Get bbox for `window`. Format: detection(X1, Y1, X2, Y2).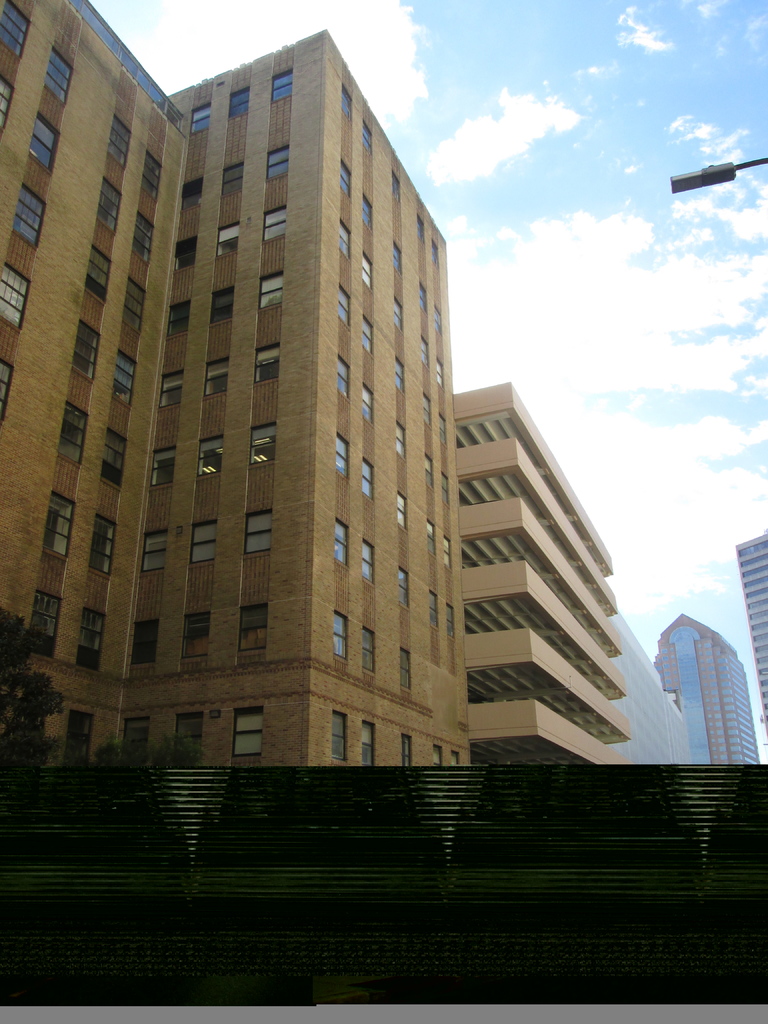
detection(193, 525, 219, 562).
